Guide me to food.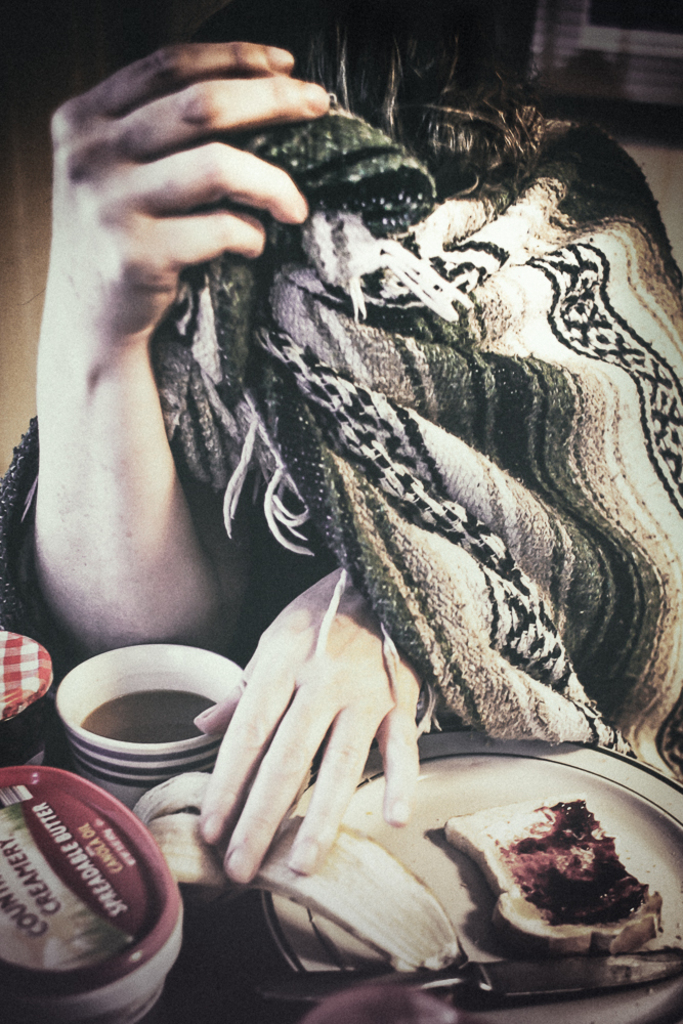
Guidance: (left=126, top=768, right=474, bottom=981).
